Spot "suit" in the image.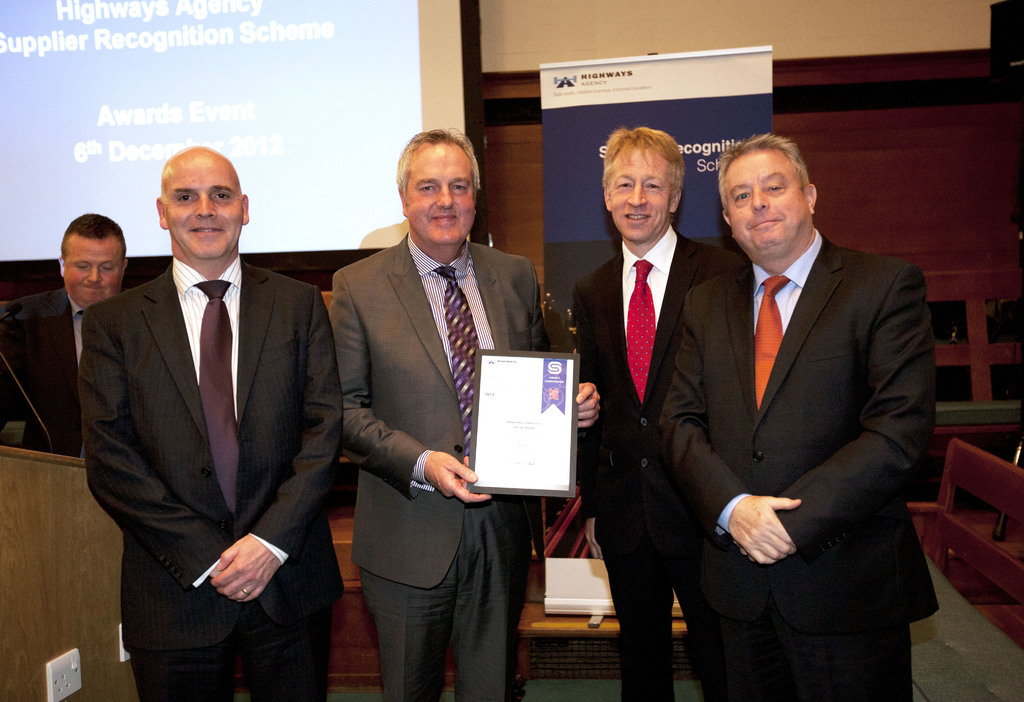
"suit" found at bbox(83, 256, 350, 701).
